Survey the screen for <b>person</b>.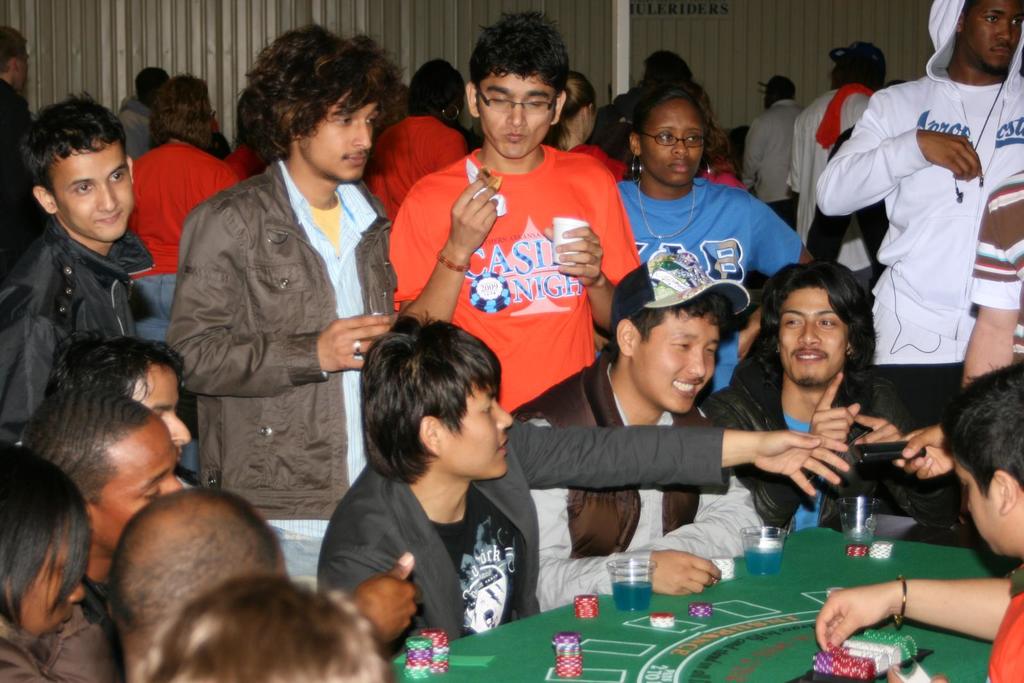
Survey found: [x1=173, y1=28, x2=422, y2=515].
